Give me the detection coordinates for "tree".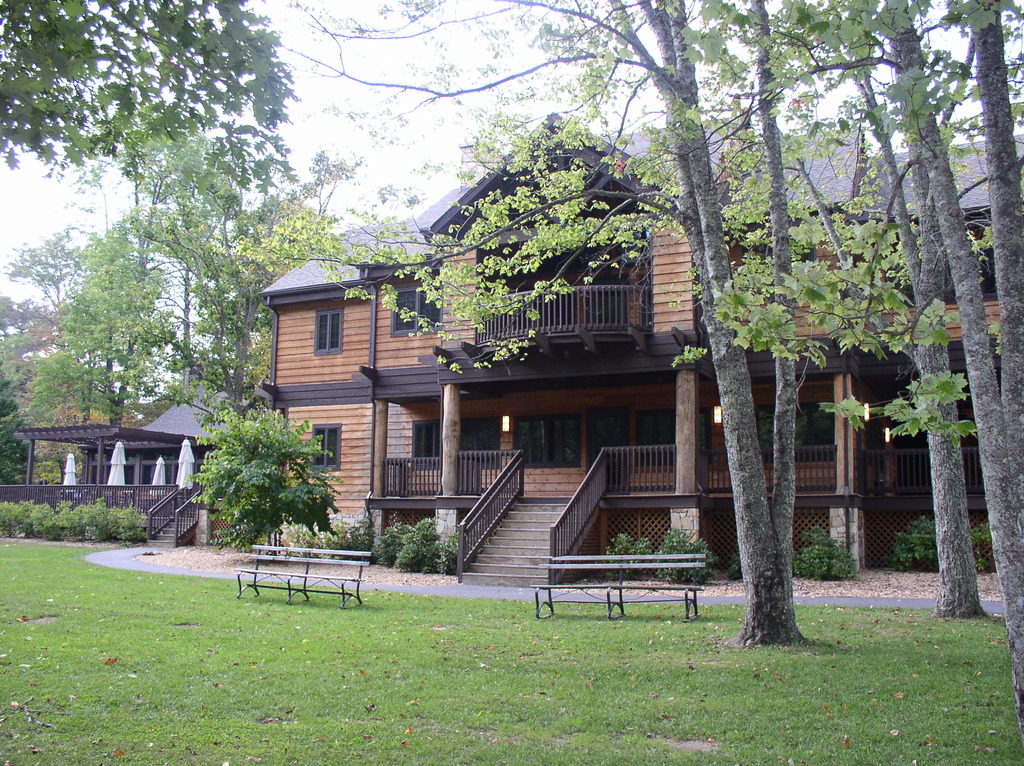
bbox(732, 0, 986, 623).
